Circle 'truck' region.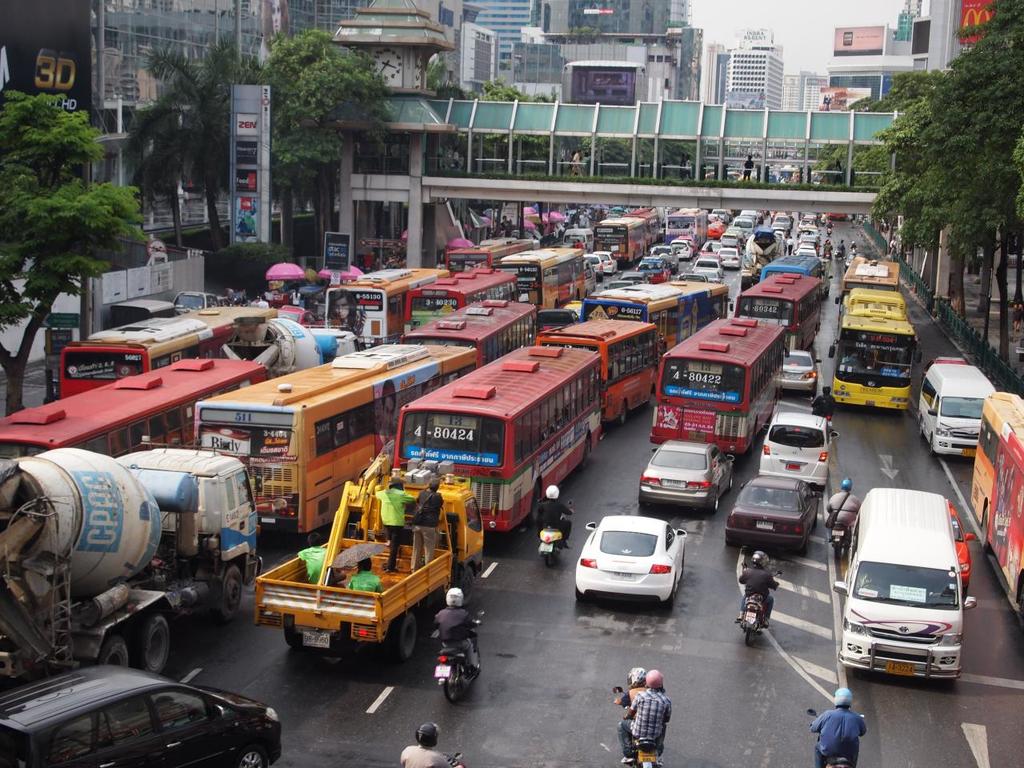
Region: bbox=(734, 222, 787, 298).
